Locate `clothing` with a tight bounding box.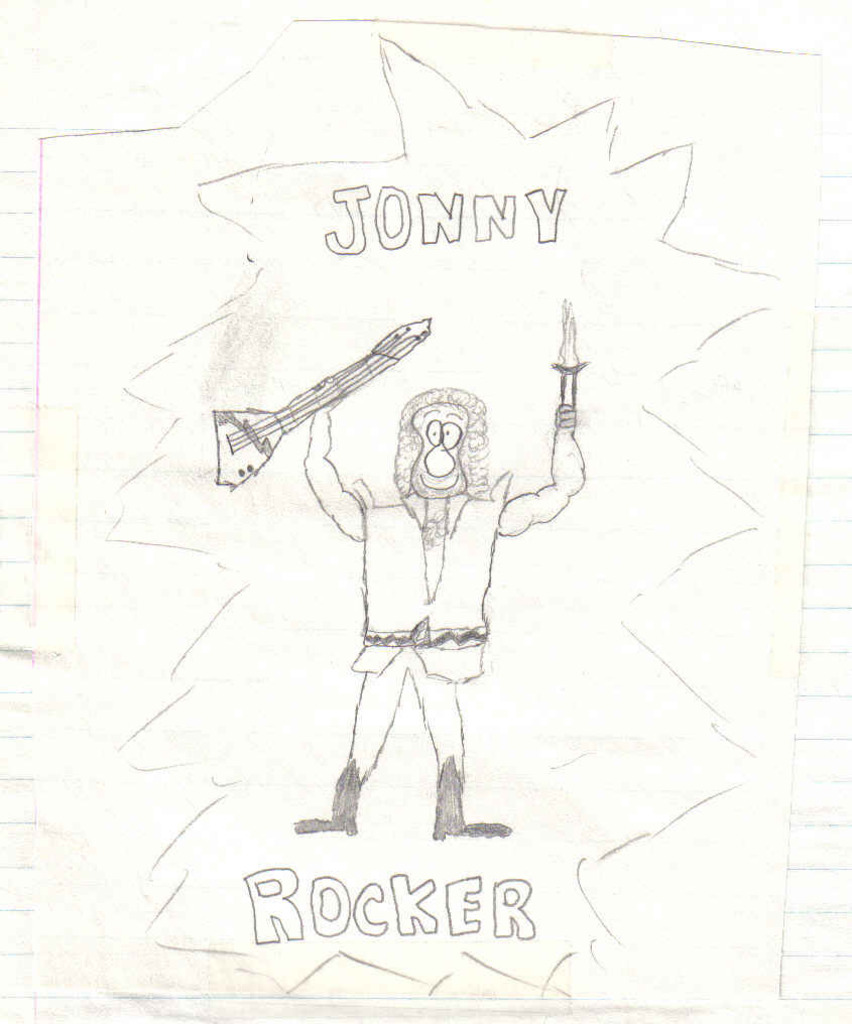
locate(346, 462, 492, 670).
